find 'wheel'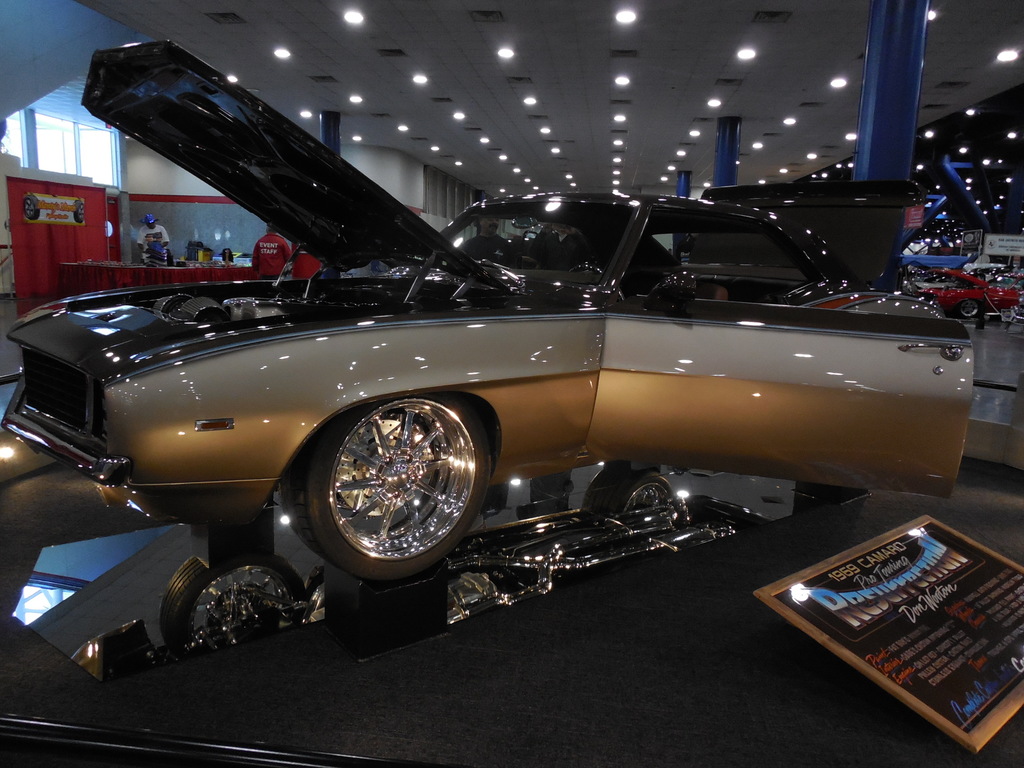
box=[20, 194, 41, 223]
